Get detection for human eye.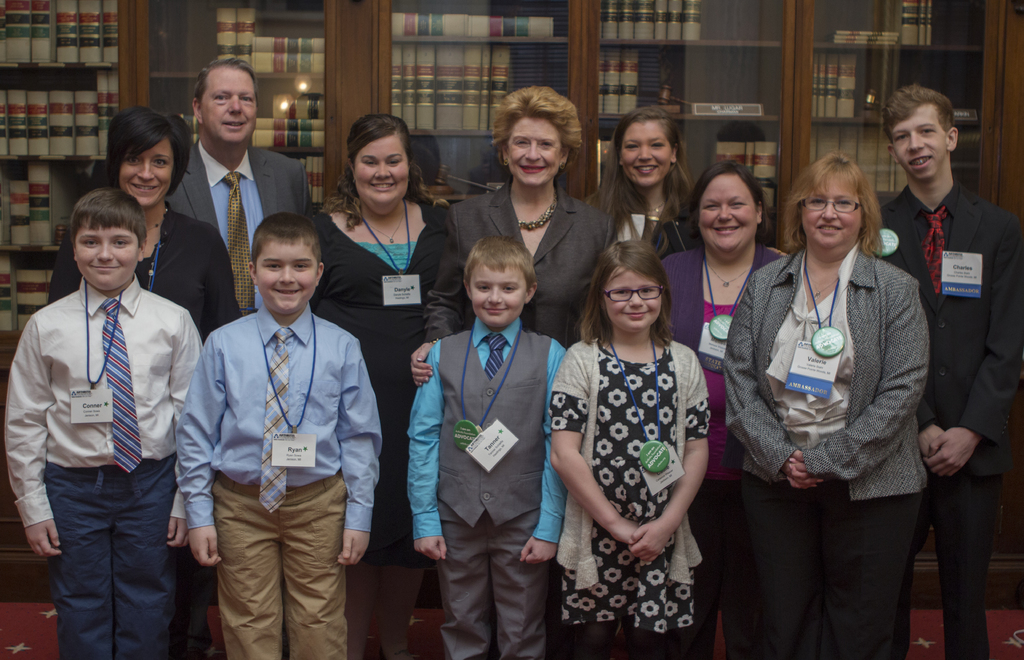
Detection: 264, 260, 282, 271.
